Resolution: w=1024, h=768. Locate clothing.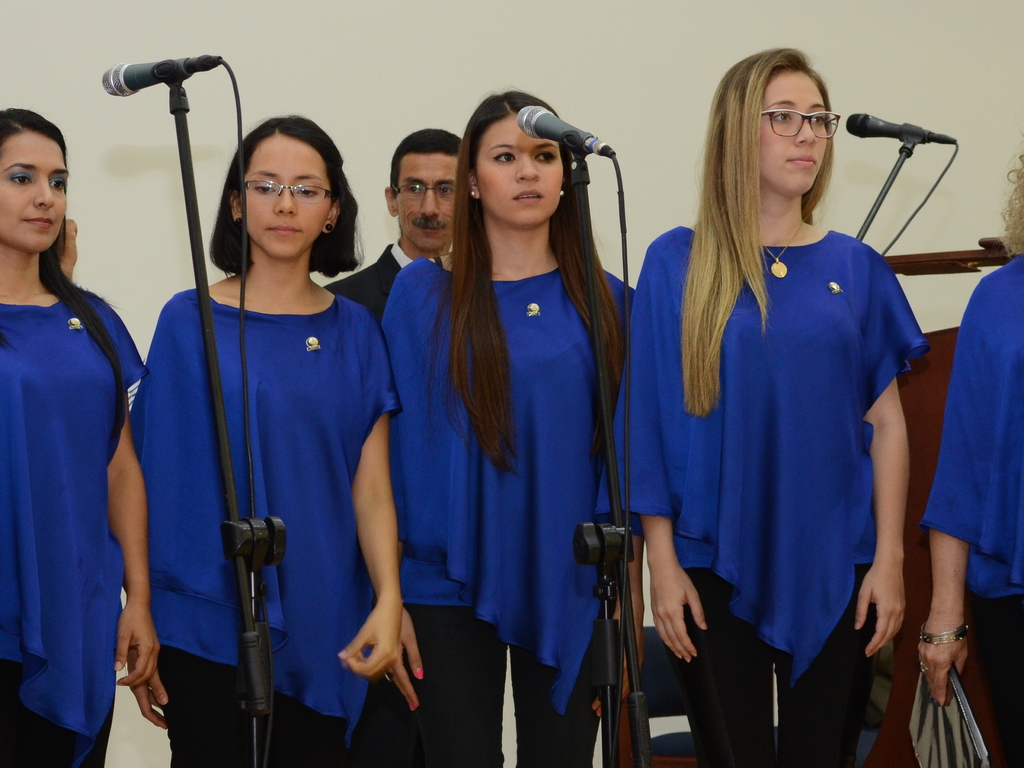
{"x1": 128, "y1": 289, "x2": 400, "y2": 764}.
